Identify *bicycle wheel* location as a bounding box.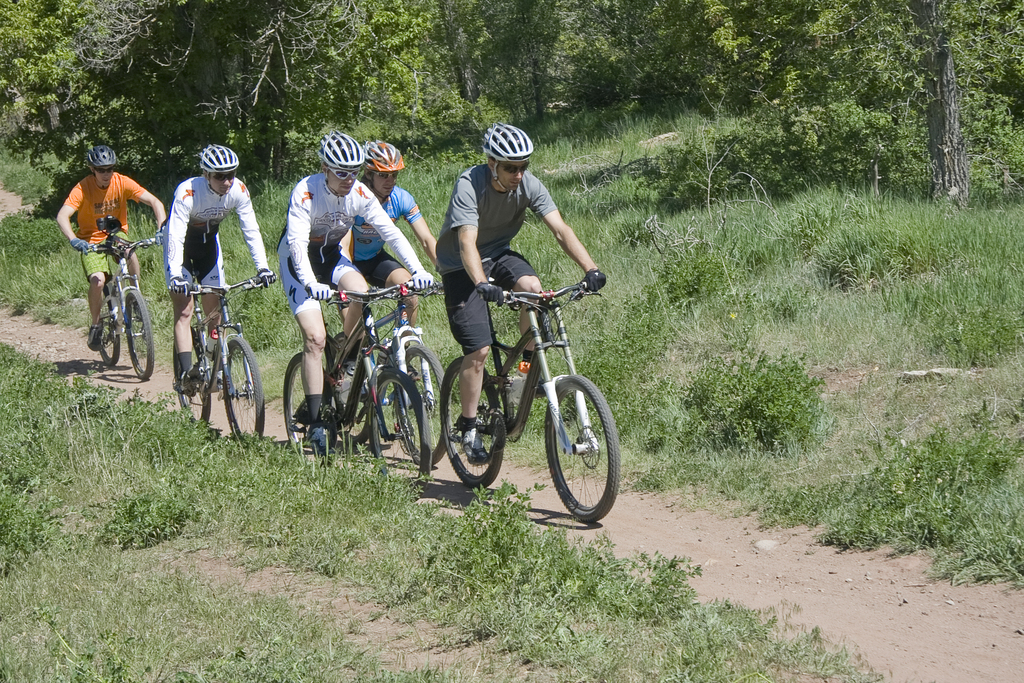
[368, 365, 433, 498].
